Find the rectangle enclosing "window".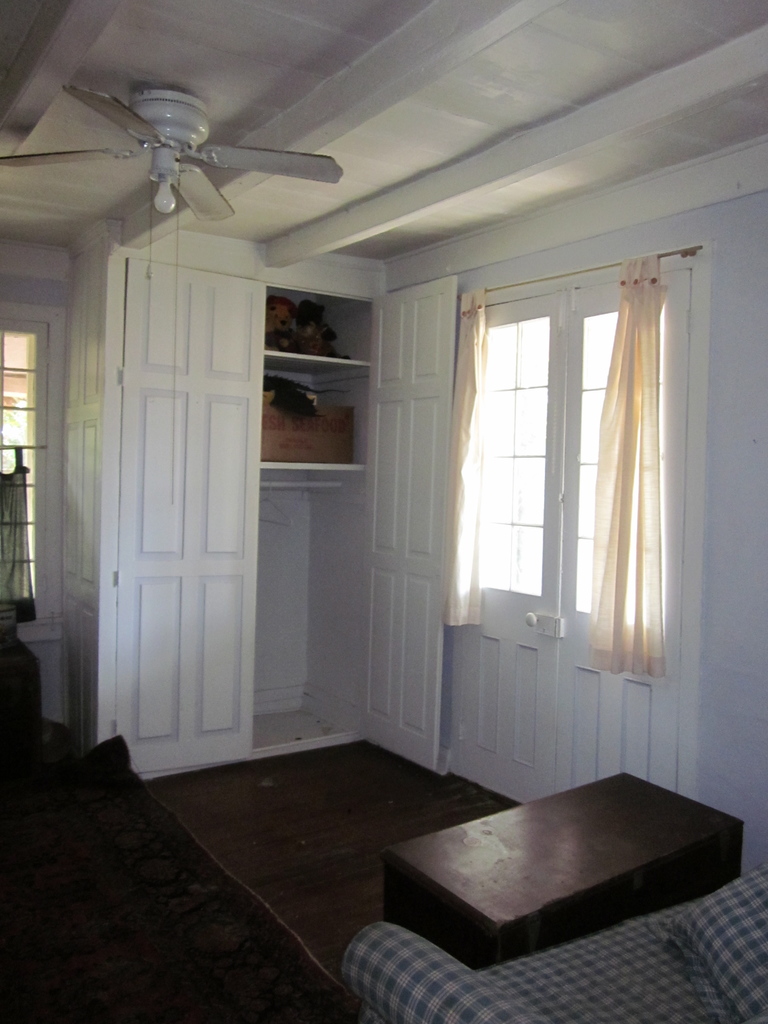
0:316:52:620.
